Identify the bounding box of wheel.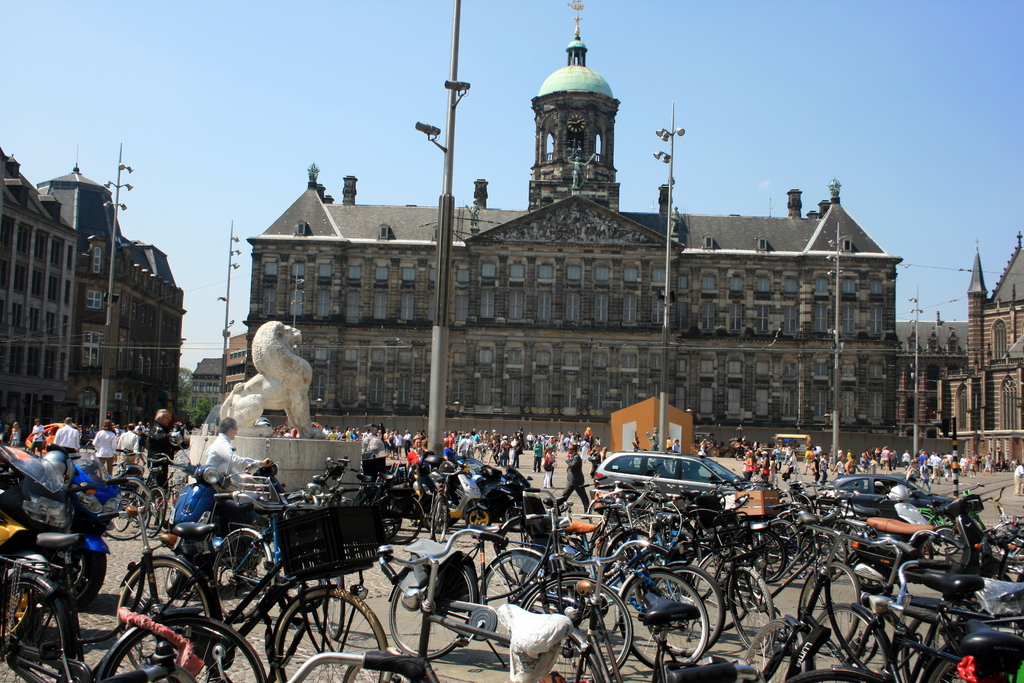
[917,512,942,553].
